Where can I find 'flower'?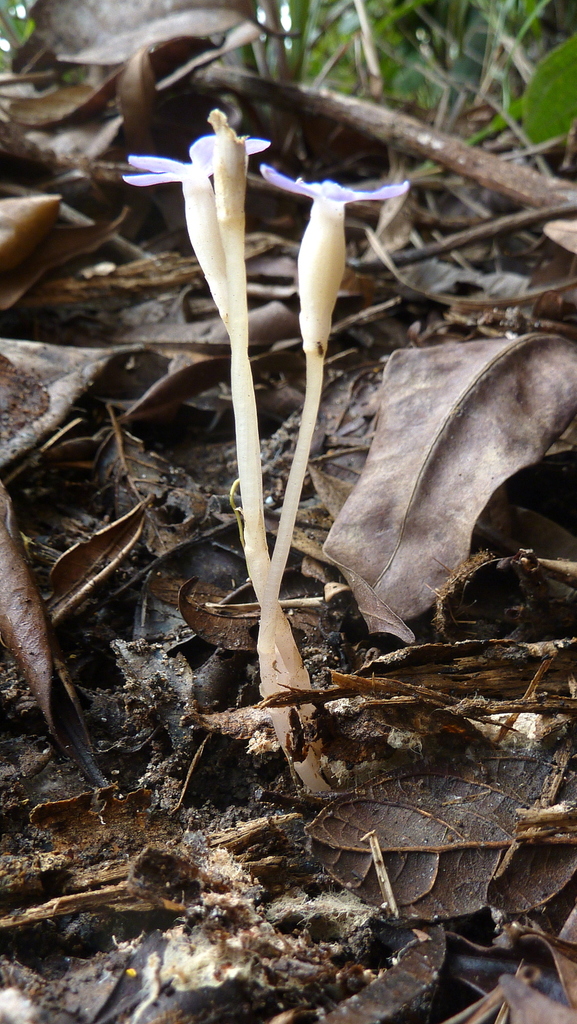
You can find it at Rect(260, 165, 406, 355).
